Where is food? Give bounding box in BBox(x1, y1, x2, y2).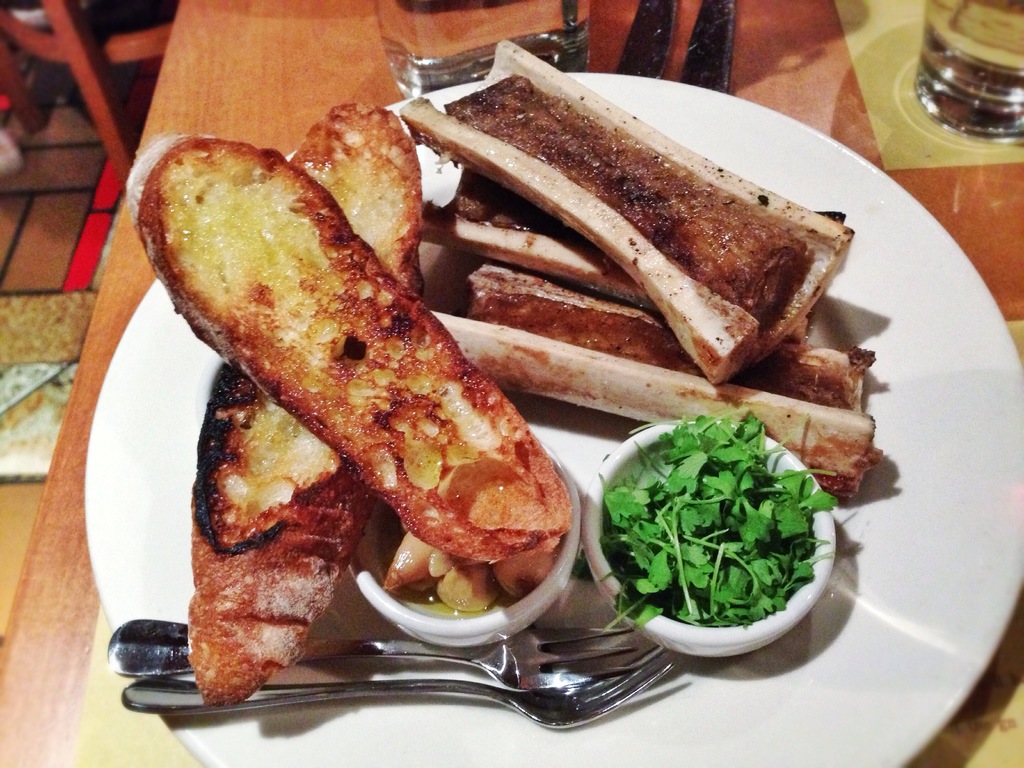
BBox(188, 103, 424, 708).
